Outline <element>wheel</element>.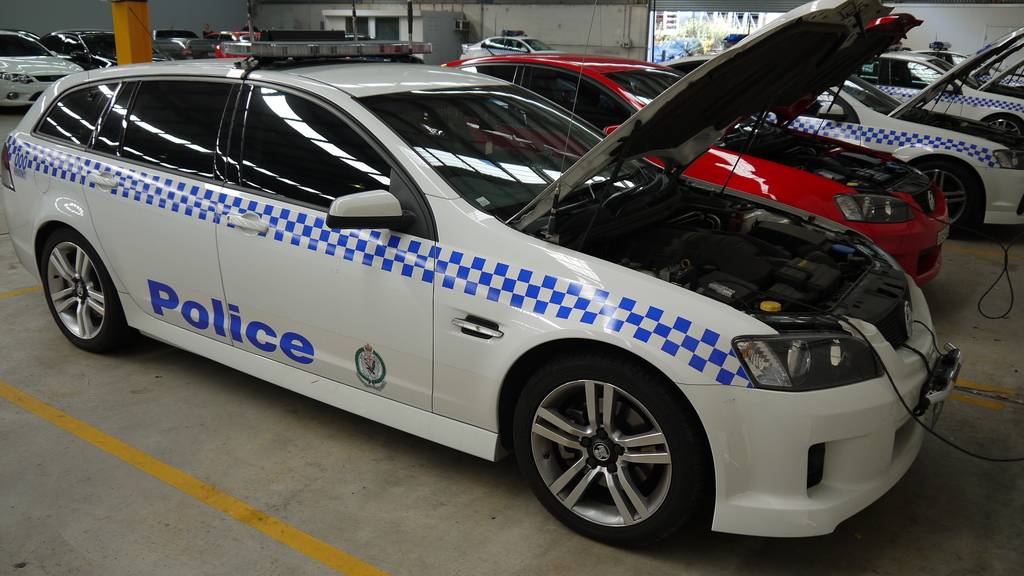
Outline: crop(42, 236, 125, 352).
